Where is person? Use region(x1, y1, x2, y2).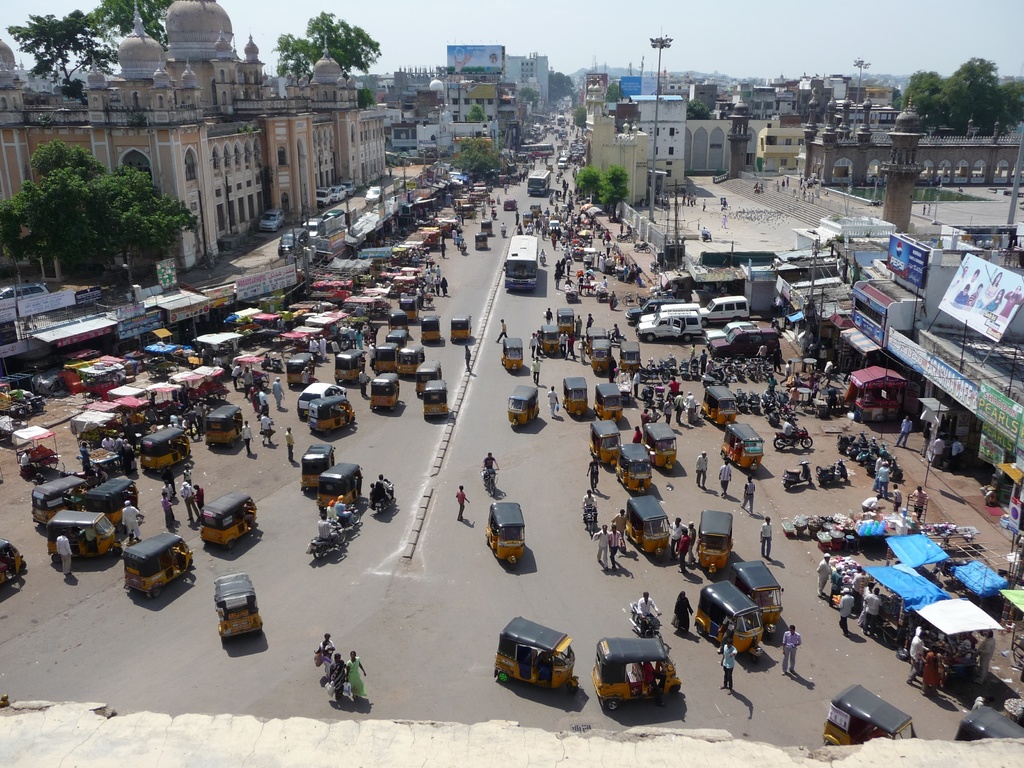
region(742, 475, 755, 513).
